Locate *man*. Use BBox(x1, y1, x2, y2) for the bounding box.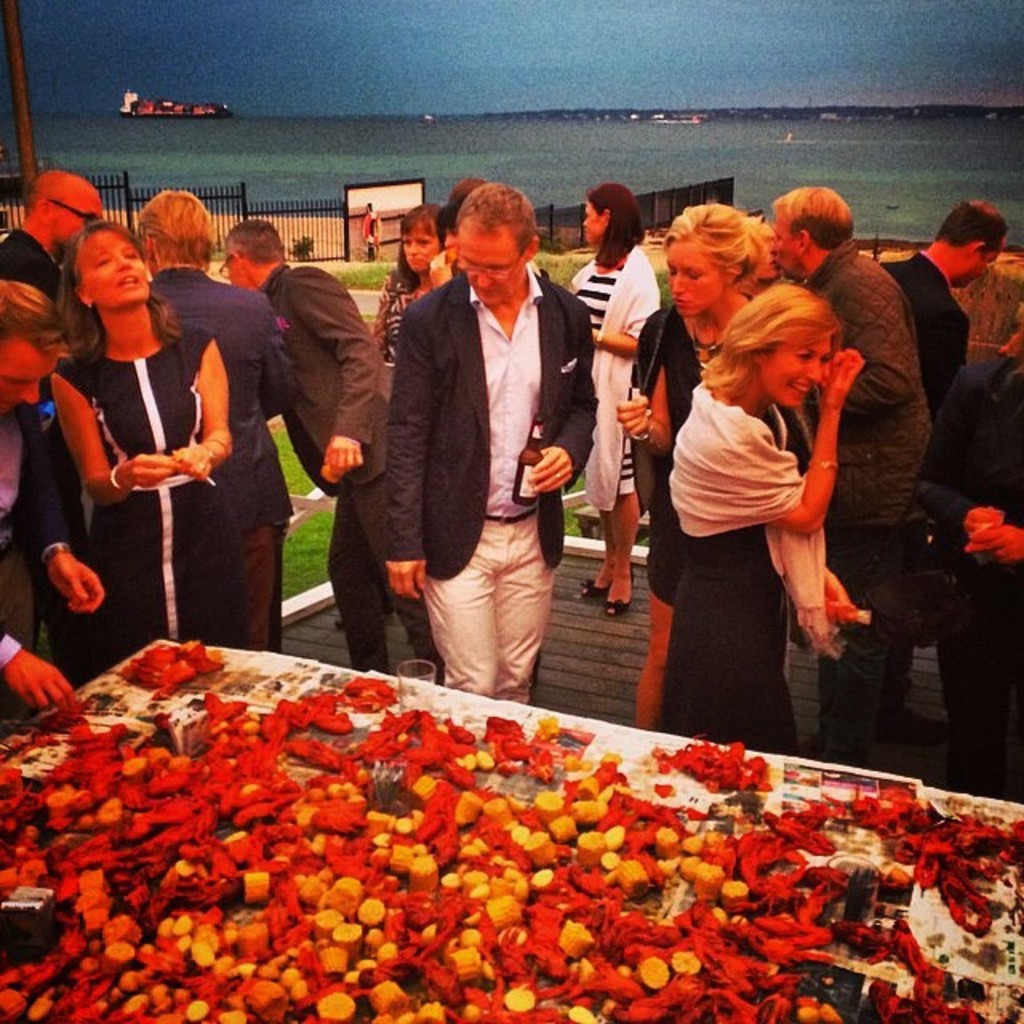
BBox(213, 216, 448, 680).
